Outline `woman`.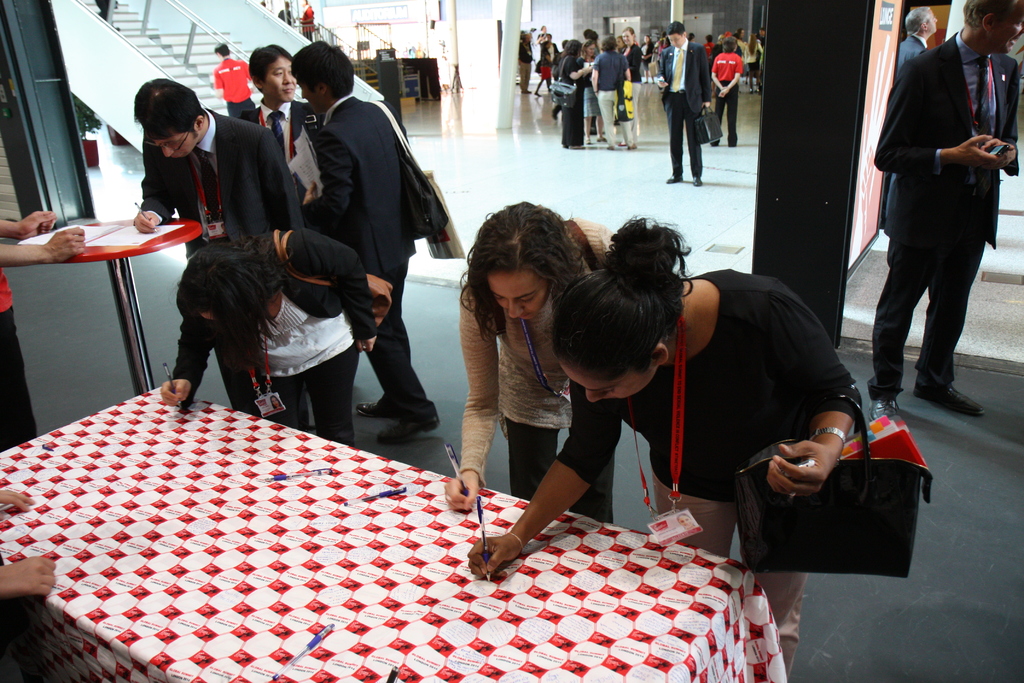
Outline: region(533, 43, 557, 95).
